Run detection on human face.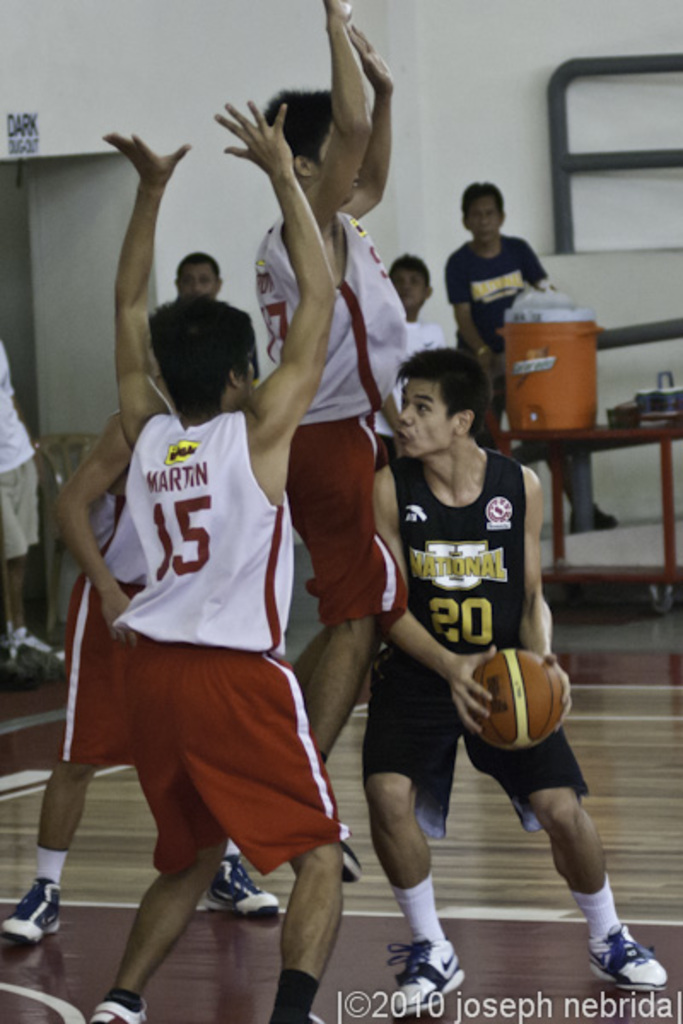
Result: [x1=403, y1=375, x2=451, y2=452].
